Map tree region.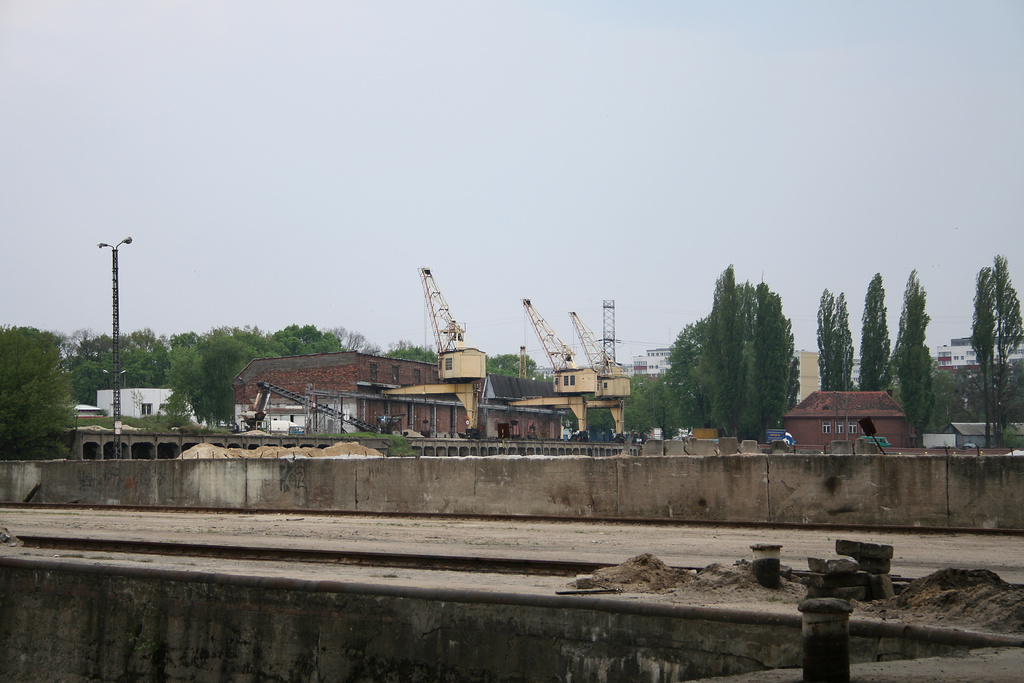
Mapped to box(854, 268, 892, 388).
